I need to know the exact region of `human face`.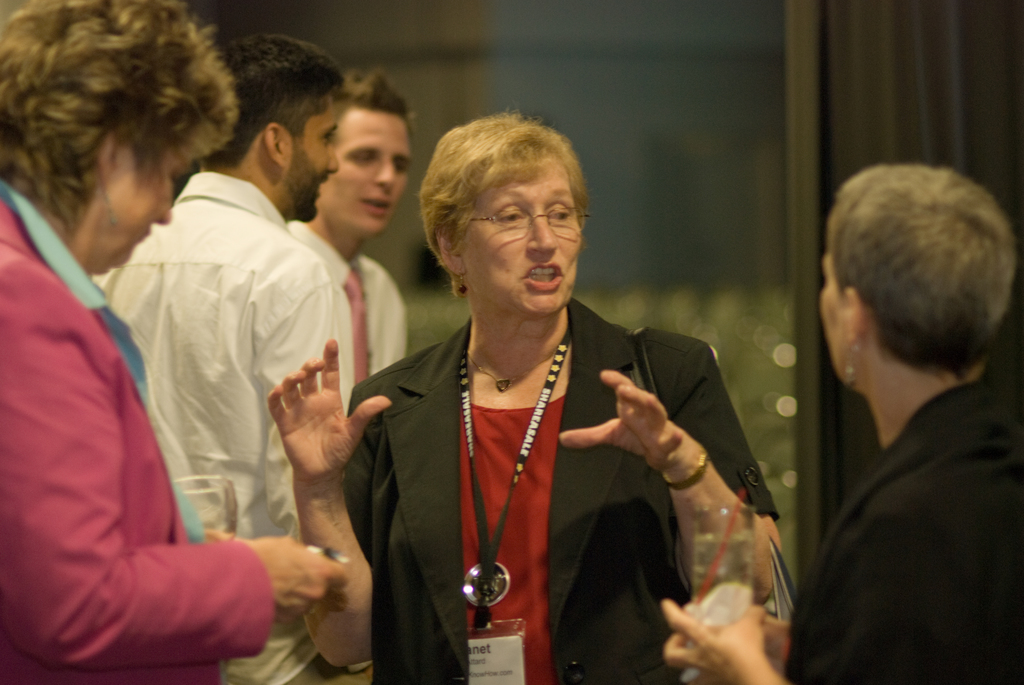
Region: Rect(284, 99, 342, 220).
